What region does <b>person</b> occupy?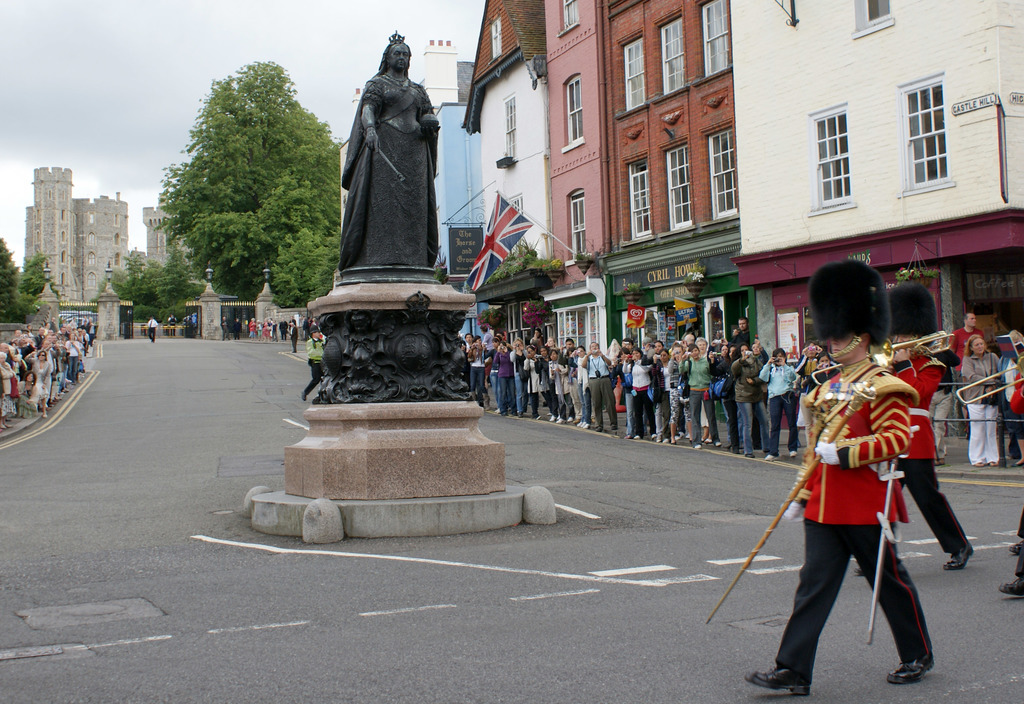
(458,345,468,391).
